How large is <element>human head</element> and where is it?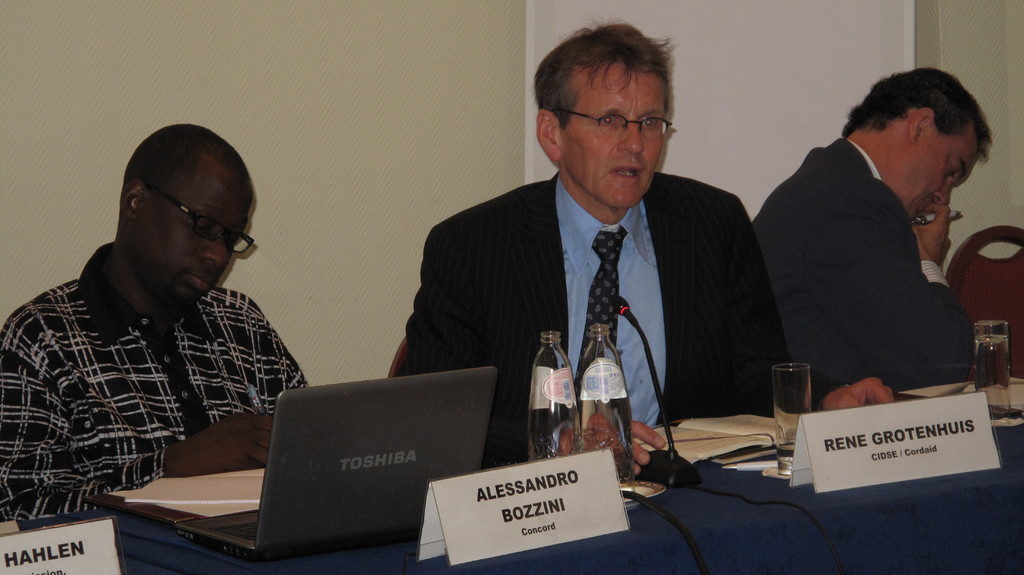
Bounding box: 121 124 255 313.
